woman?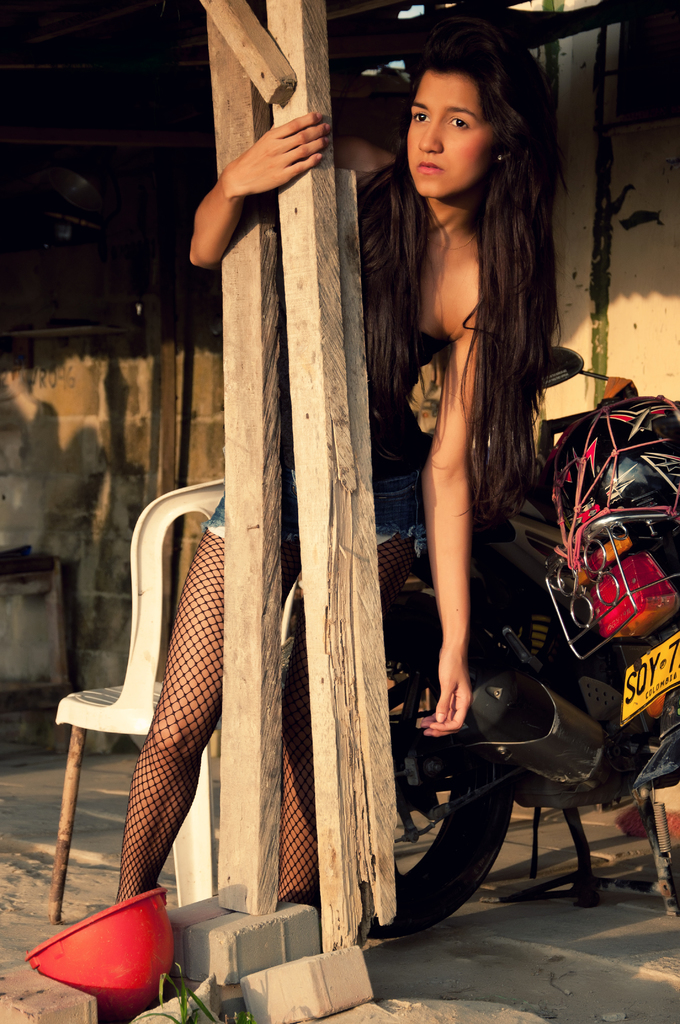
72,22,544,927
